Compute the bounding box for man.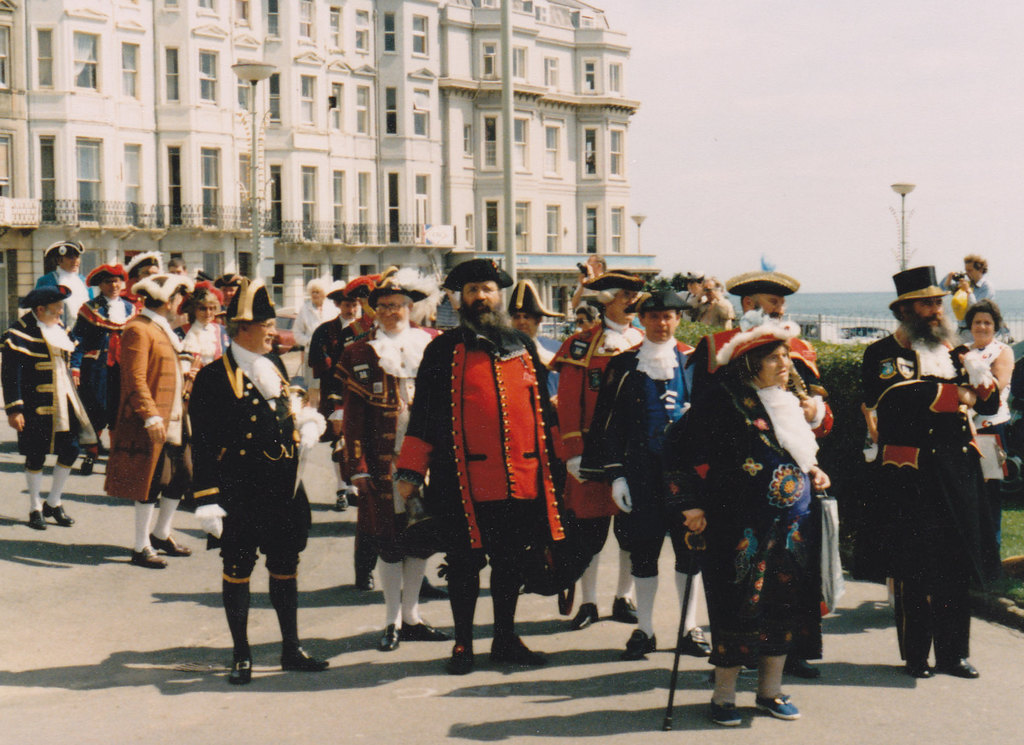
pyautogui.locateOnScreen(850, 265, 996, 683).
